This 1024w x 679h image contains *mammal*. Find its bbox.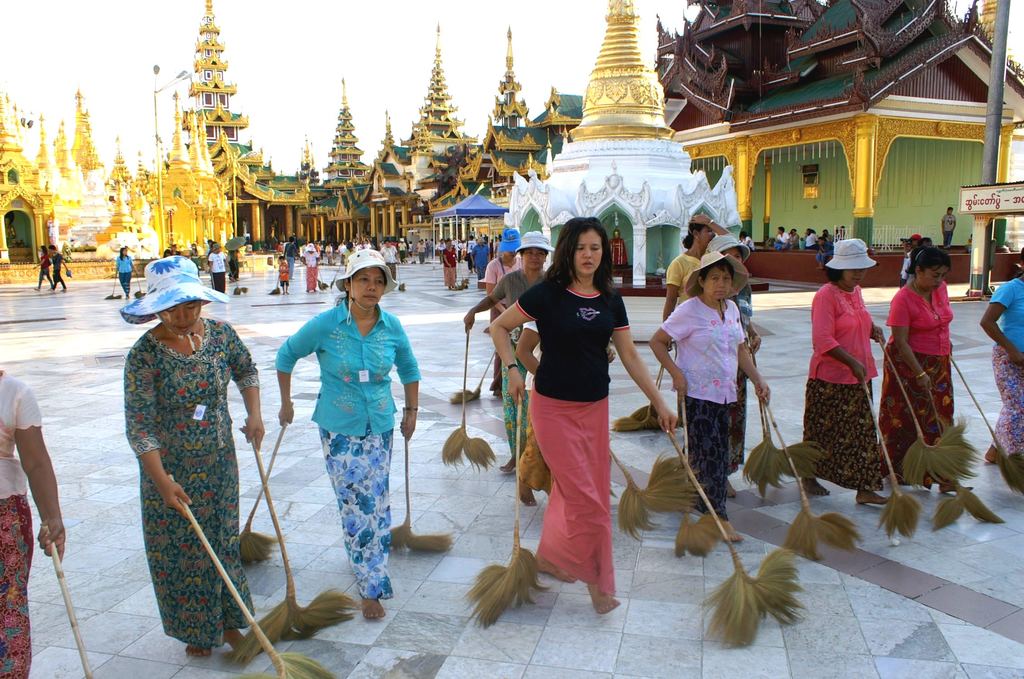
(170,243,178,256).
